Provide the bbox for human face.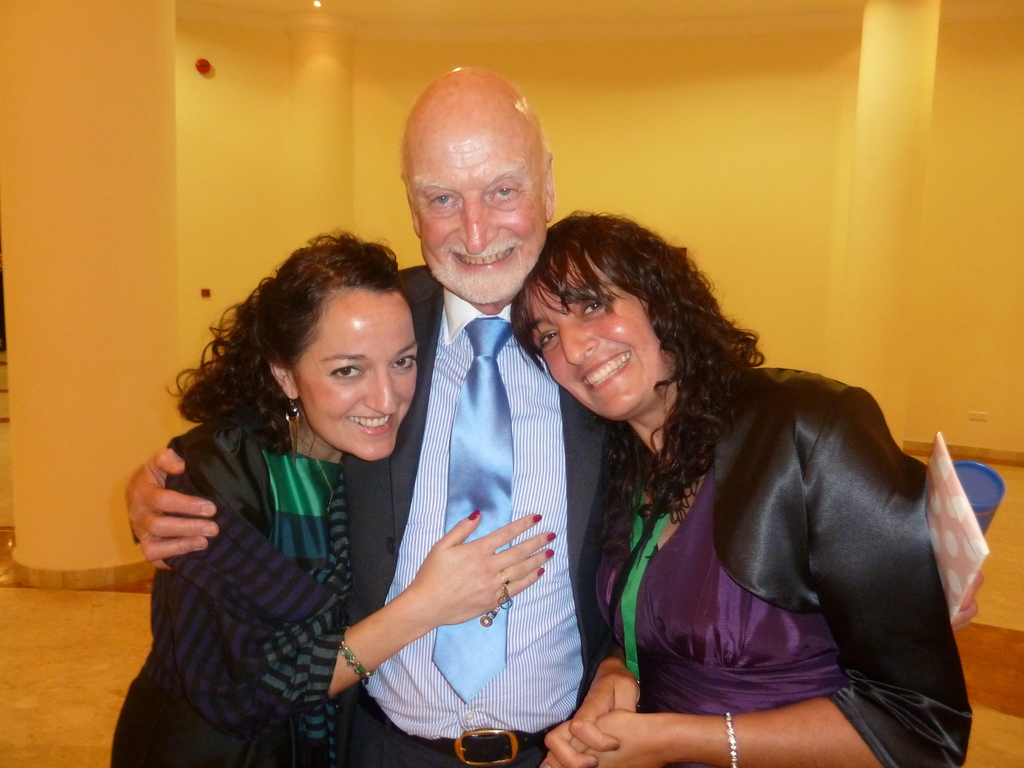
(520, 260, 670, 424).
